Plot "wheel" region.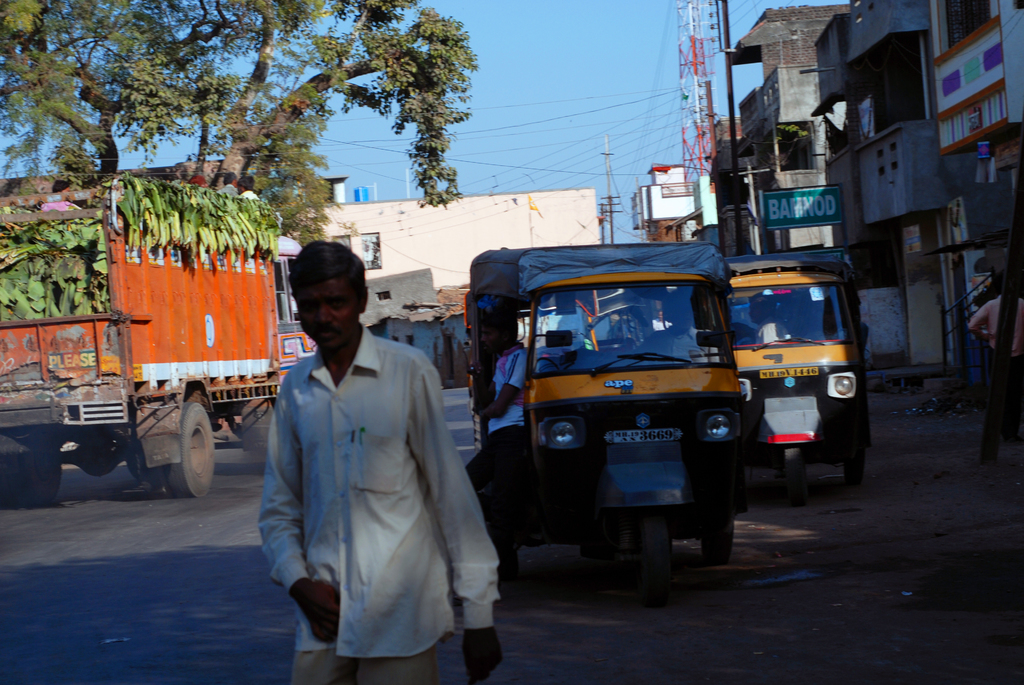
Plotted at 491 531 518 579.
